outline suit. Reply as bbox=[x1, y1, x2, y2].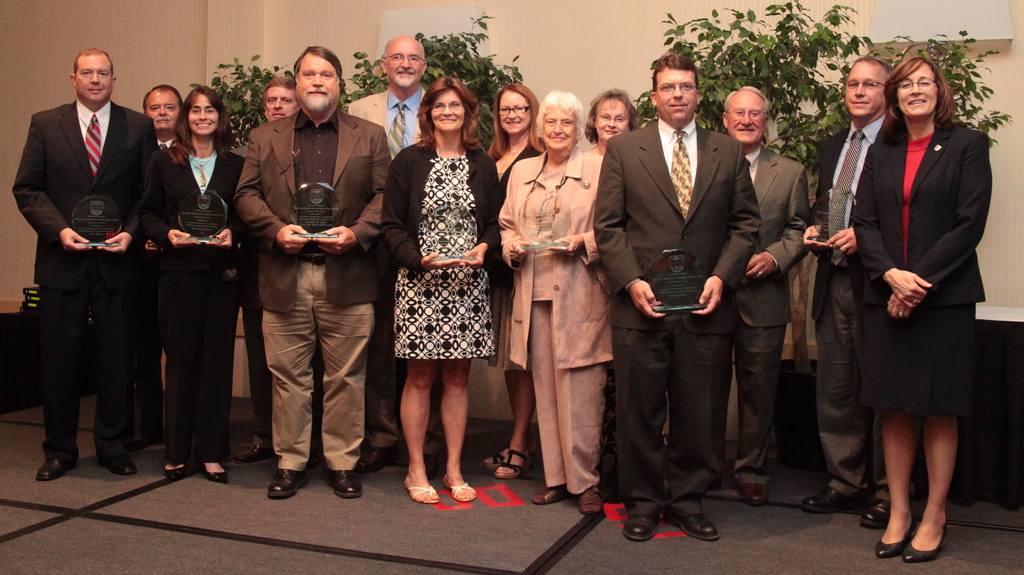
bbox=[12, 94, 161, 458].
